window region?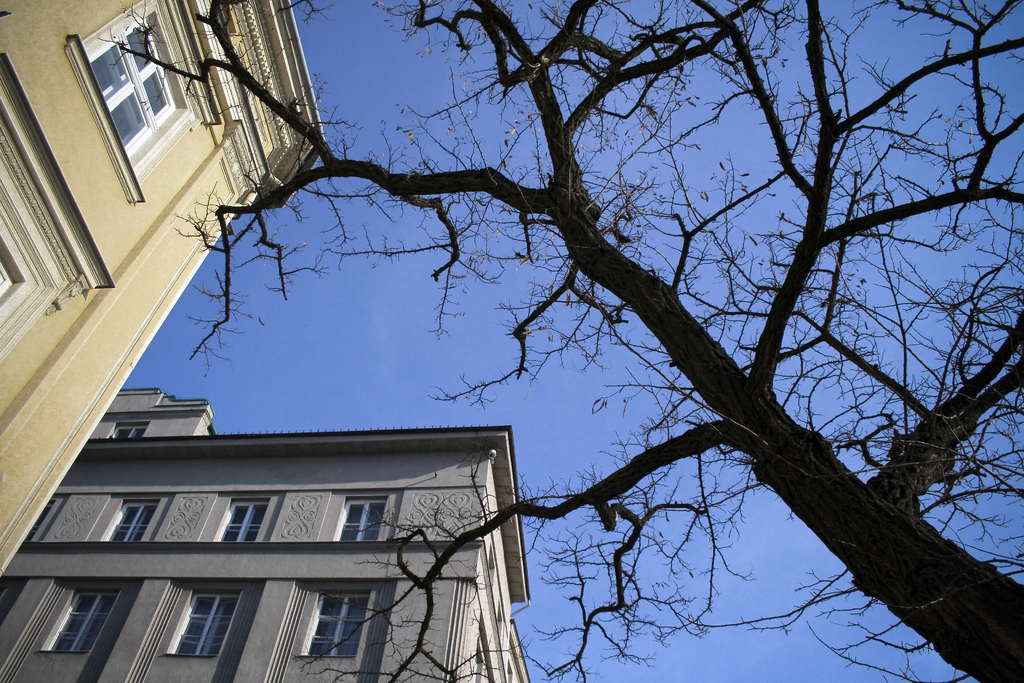
294, 582, 384, 661
